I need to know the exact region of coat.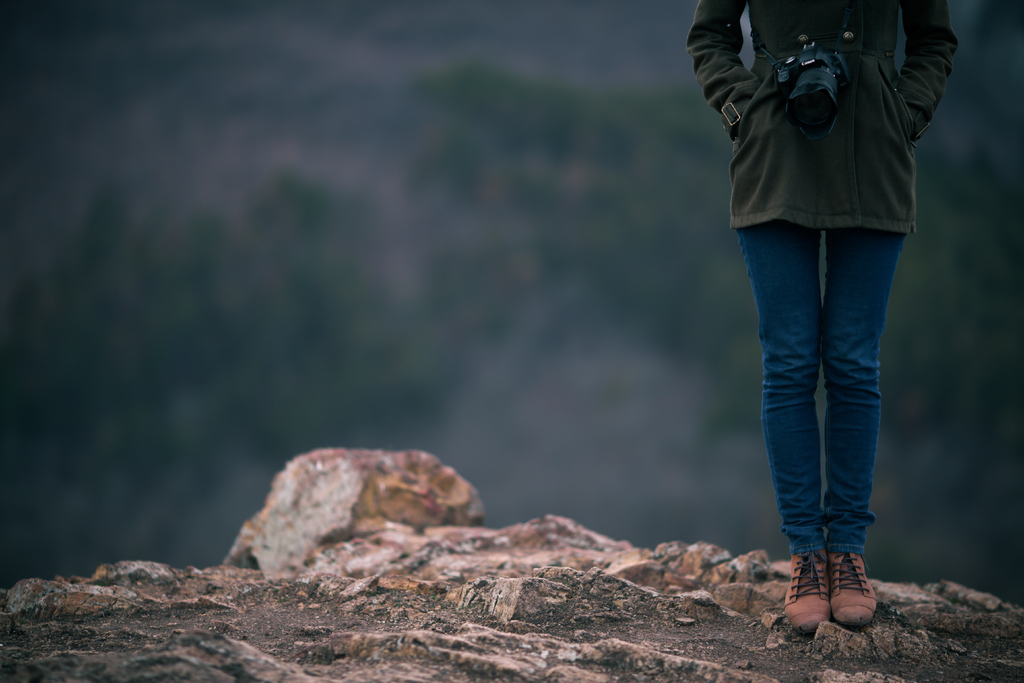
Region: (x1=721, y1=2, x2=957, y2=270).
